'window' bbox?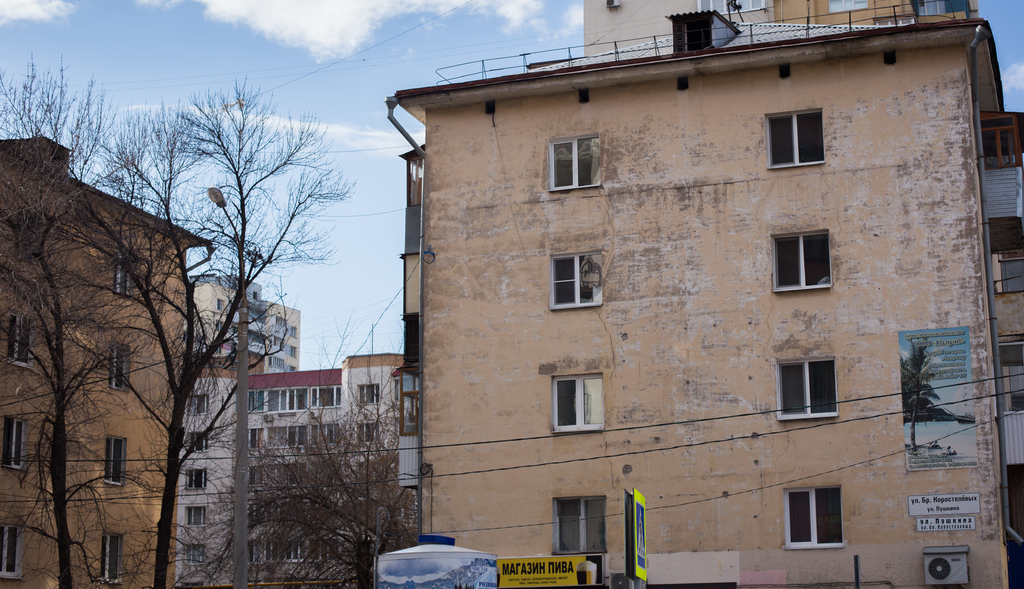
x1=269, y1=355, x2=284, y2=370
